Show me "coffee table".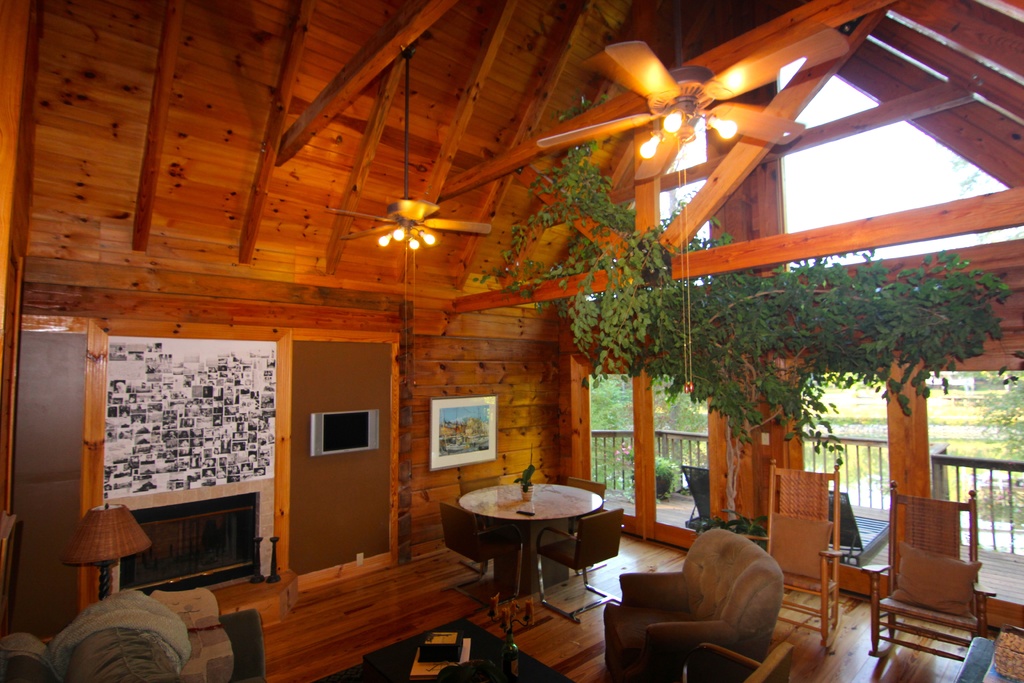
"coffee table" is here: (x1=364, y1=617, x2=568, y2=682).
